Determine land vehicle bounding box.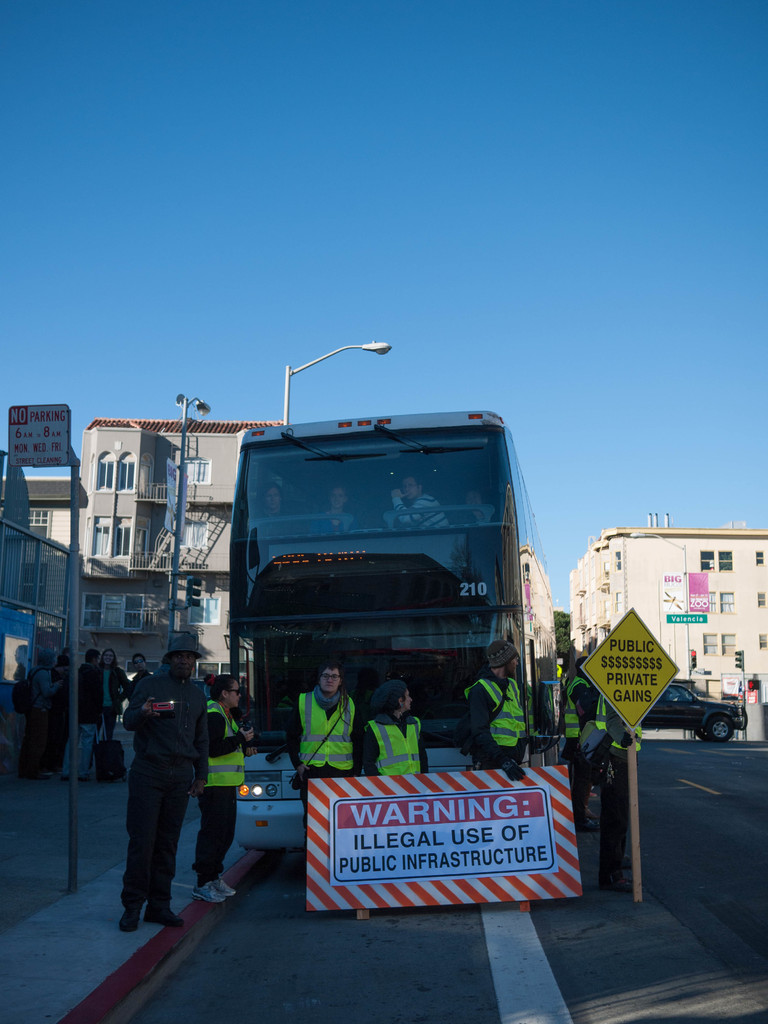
Determined: 232,409,560,851.
